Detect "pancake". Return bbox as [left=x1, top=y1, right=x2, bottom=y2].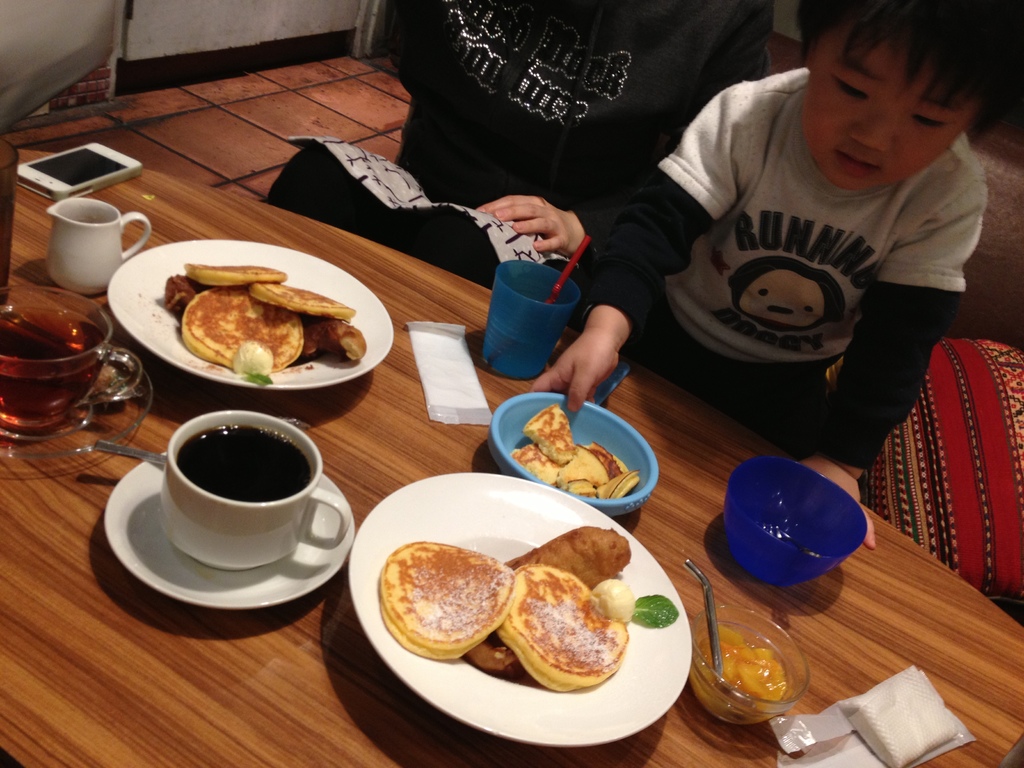
[left=513, top=401, right=637, bottom=504].
